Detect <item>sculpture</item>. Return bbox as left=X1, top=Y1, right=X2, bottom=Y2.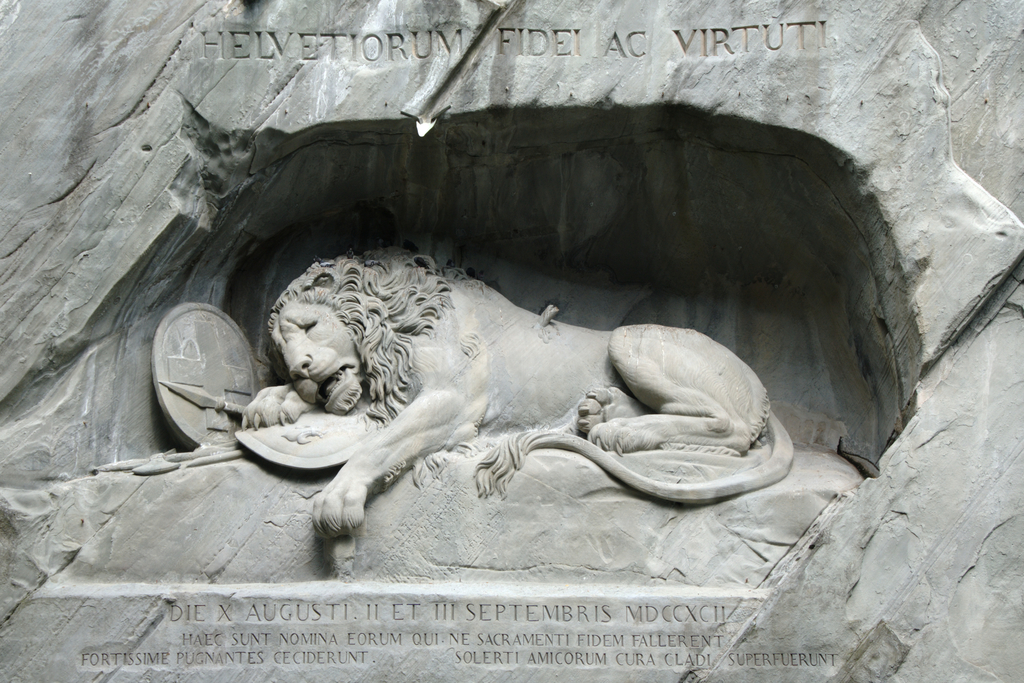
left=150, top=211, right=794, bottom=545.
